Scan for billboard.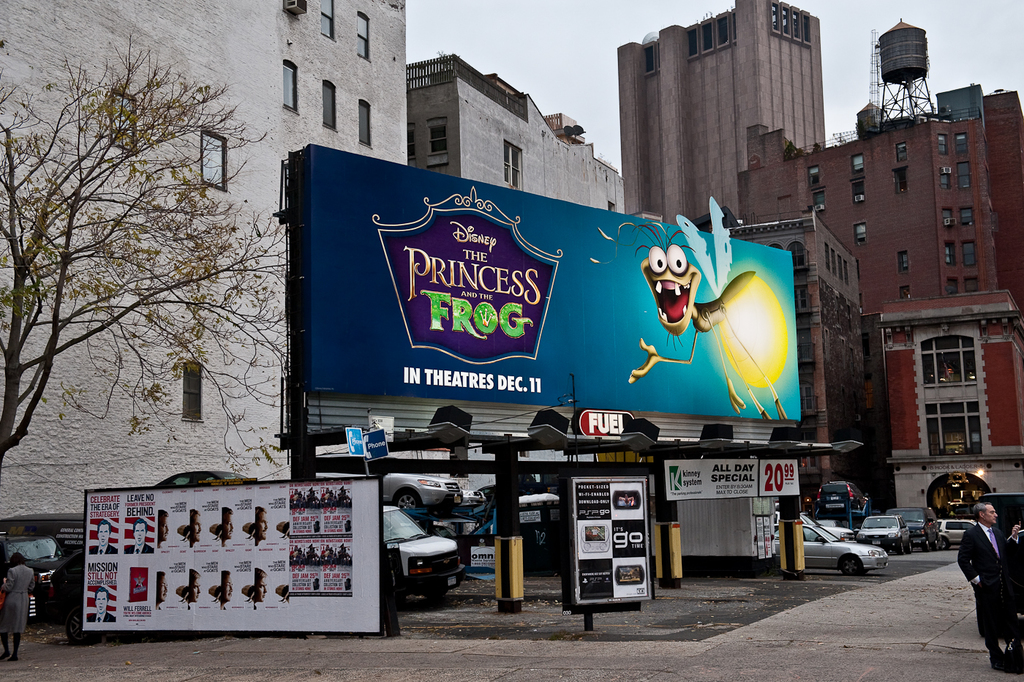
Scan result: [564,475,655,615].
